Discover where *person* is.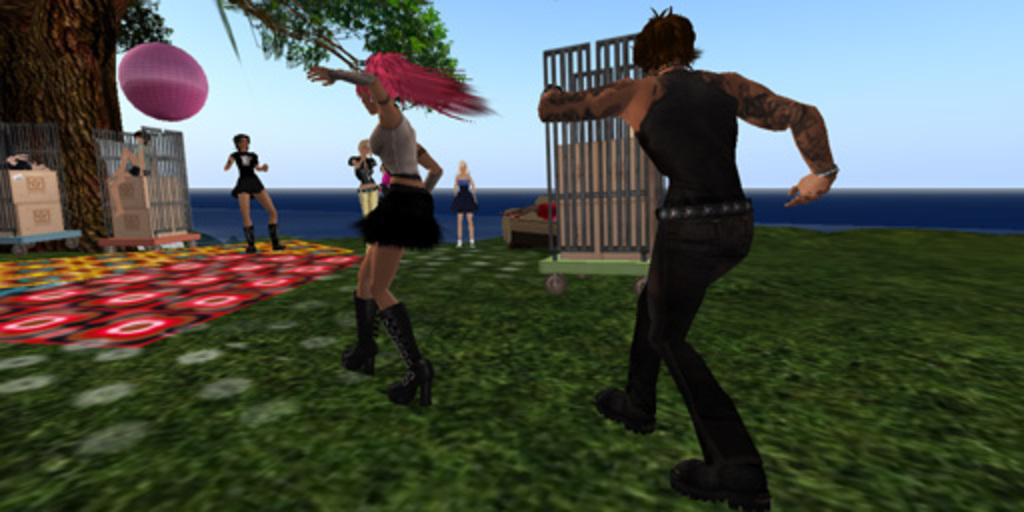
Discovered at BBox(450, 160, 478, 244).
